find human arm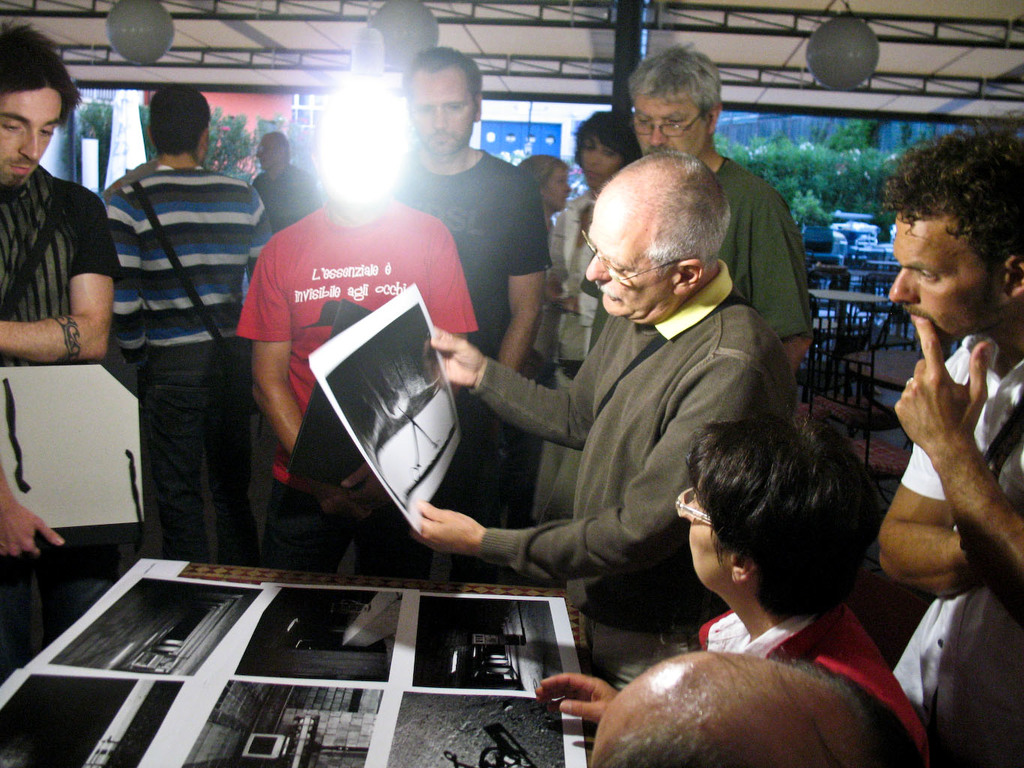
pyautogui.locateOnScreen(868, 340, 1011, 610)
